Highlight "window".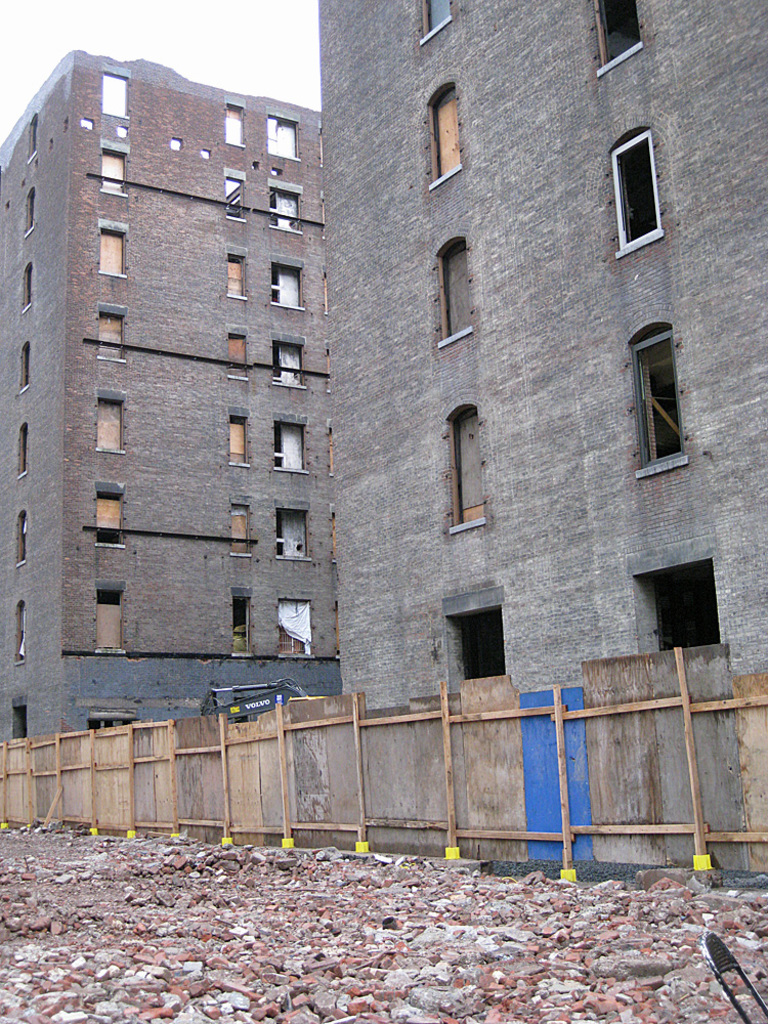
Highlighted region: [left=222, top=99, right=248, bottom=145].
